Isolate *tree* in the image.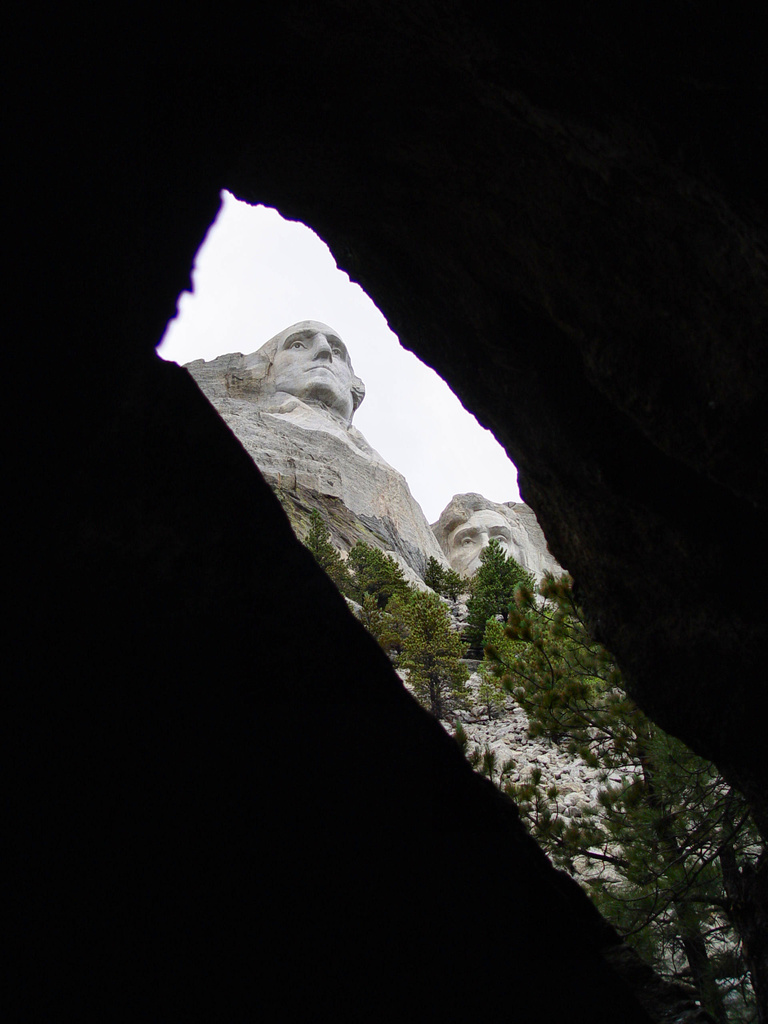
Isolated region: <box>472,532,529,652</box>.
